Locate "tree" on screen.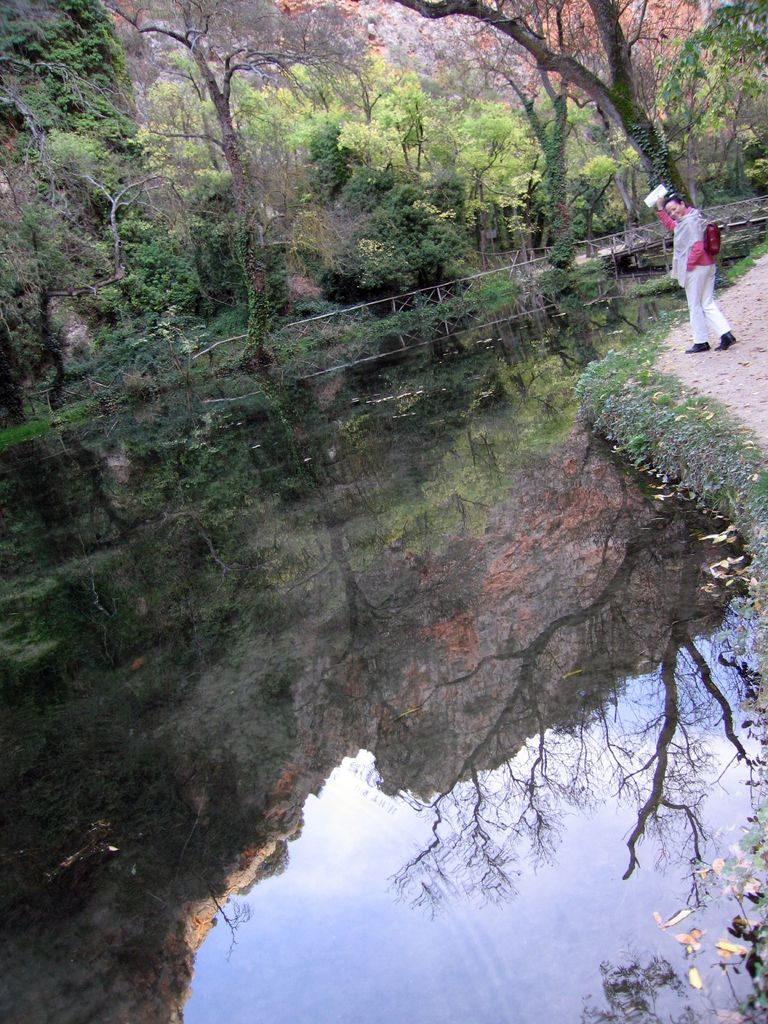
On screen at {"left": 86, "top": 0, "right": 360, "bottom": 384}.
